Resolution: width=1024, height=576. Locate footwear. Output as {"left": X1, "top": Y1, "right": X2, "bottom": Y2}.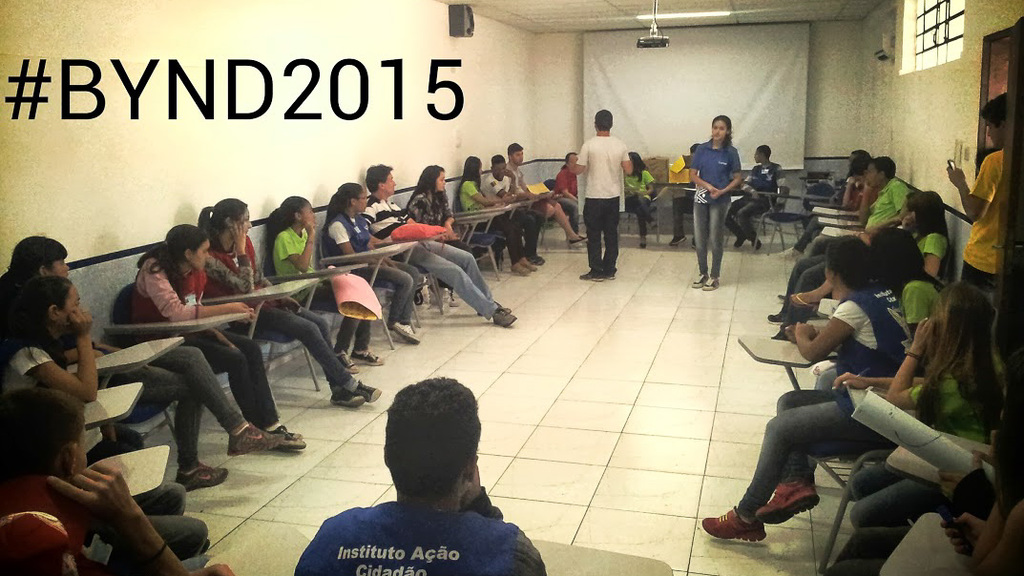
{"left": 753, "top": 477, "right": 821, "bottom": 525}.
